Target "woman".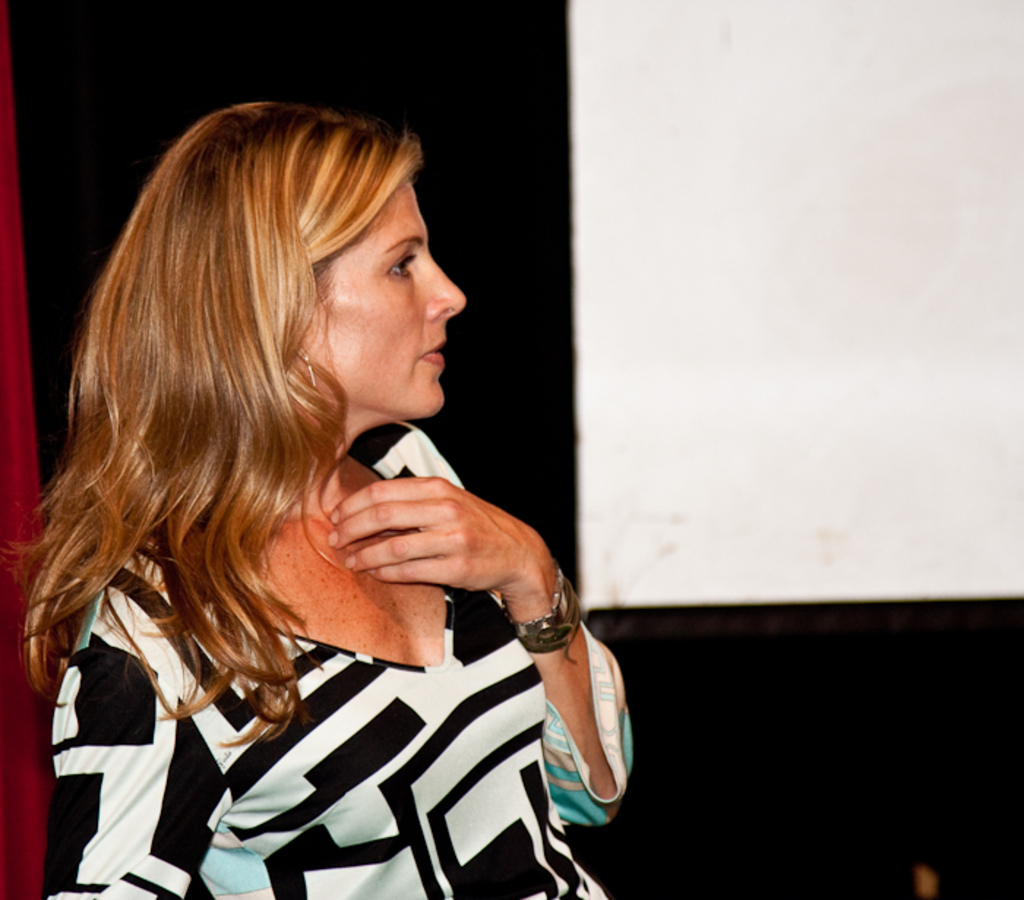
Target region: bbox=[7, 86, 603, 890].
